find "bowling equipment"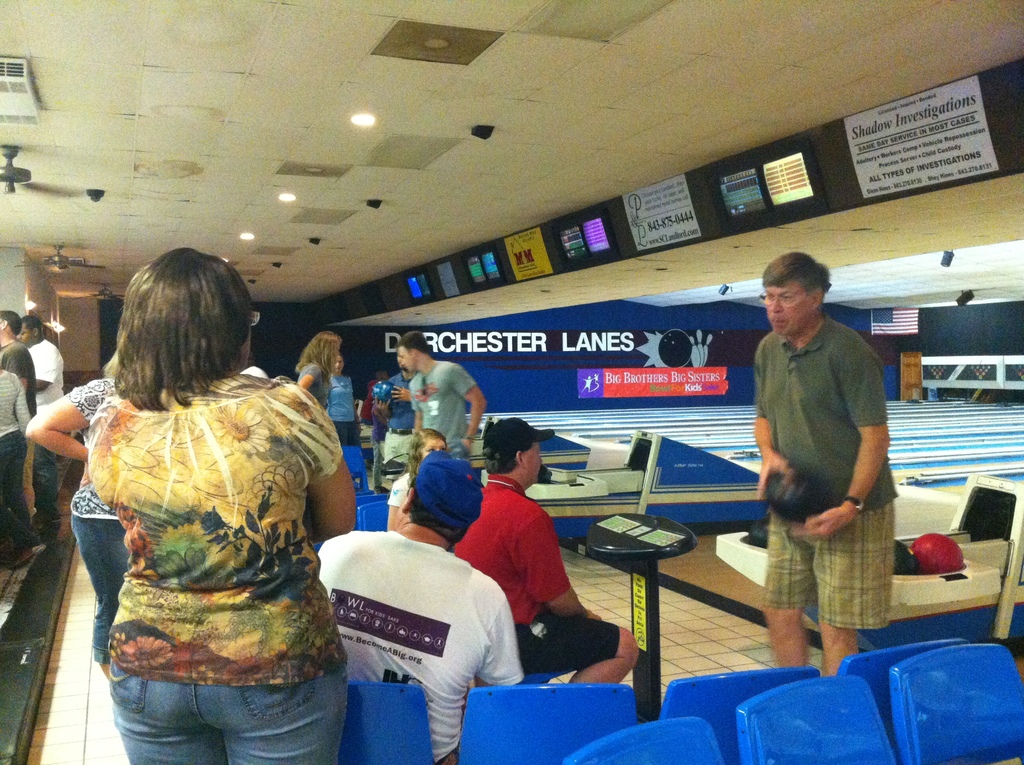
(x1=482, y1=420, x2=781, y2=561)
